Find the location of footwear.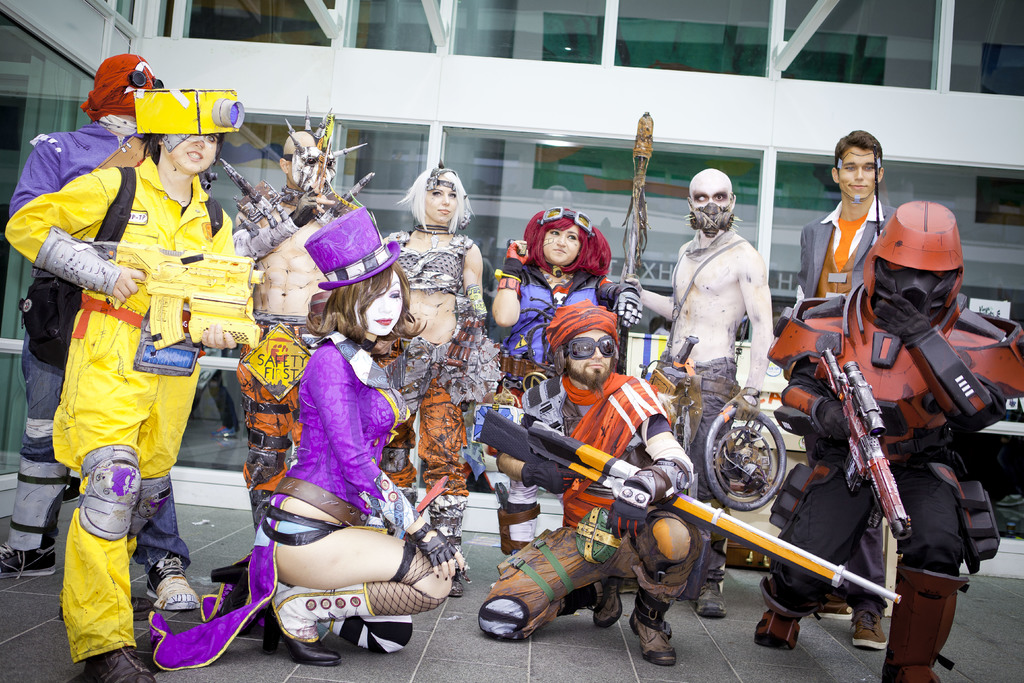
Location: region(588, 573, 625, 625).
